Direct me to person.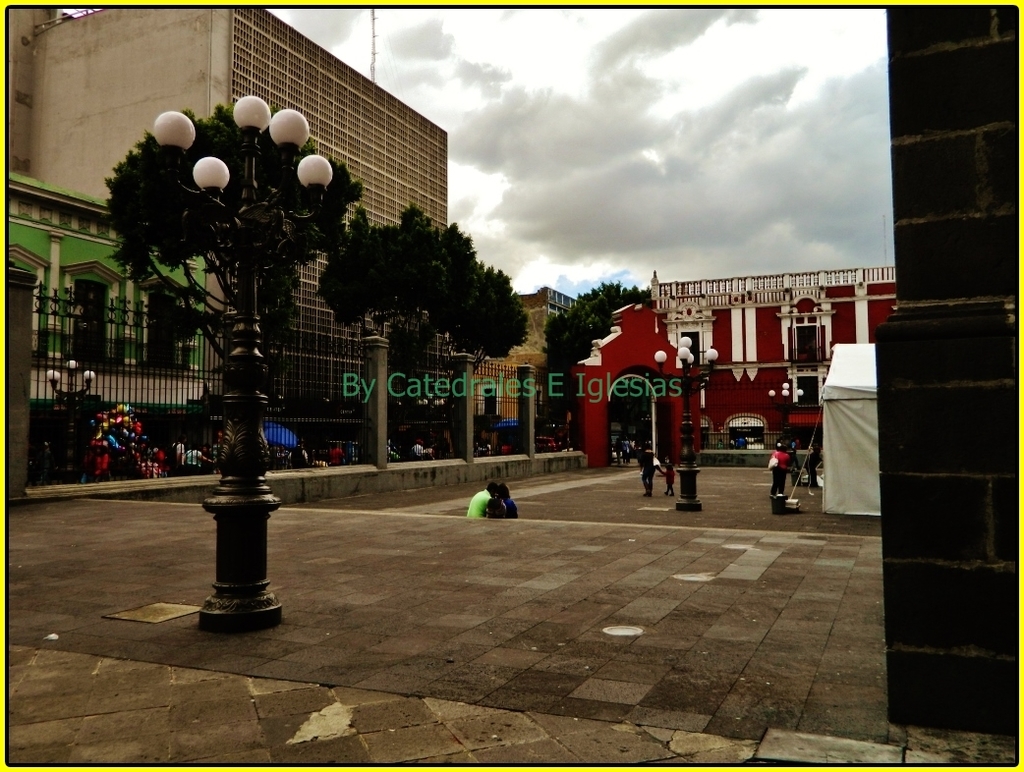
Direction: locate(637, 445, 661, 498).
